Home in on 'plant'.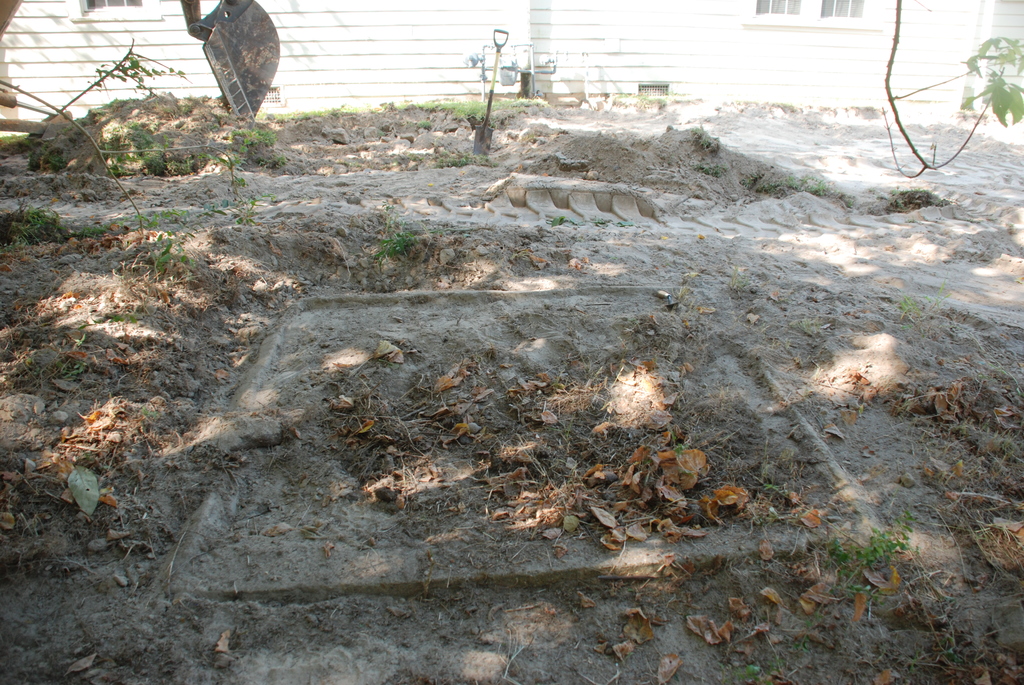
Homed in at 131:138:173:174.
